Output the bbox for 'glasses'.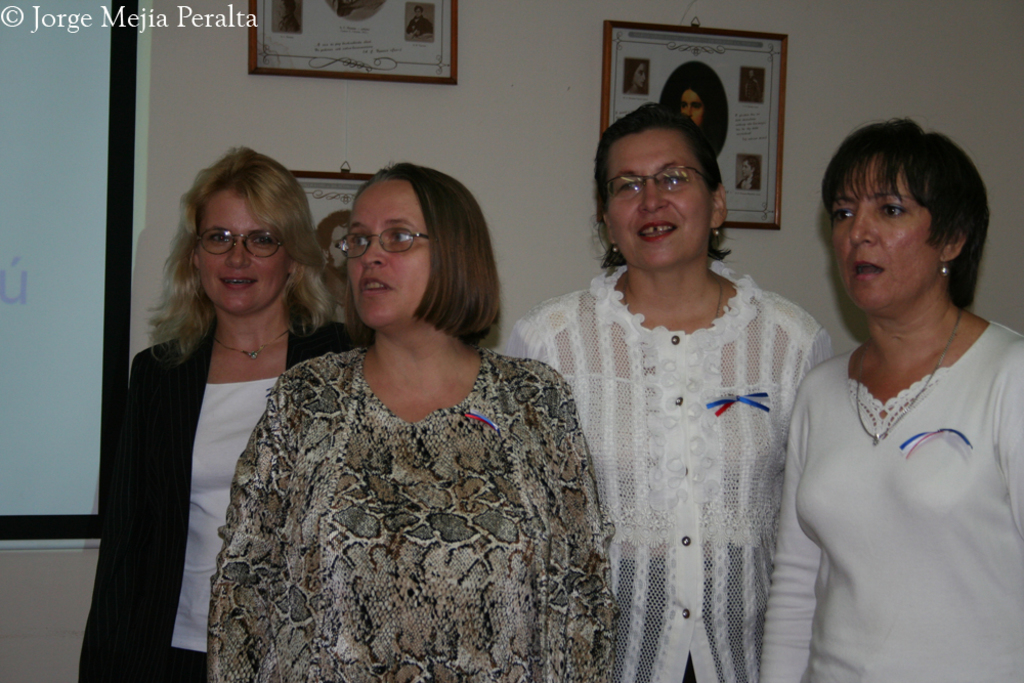
[199,226,282,262].
